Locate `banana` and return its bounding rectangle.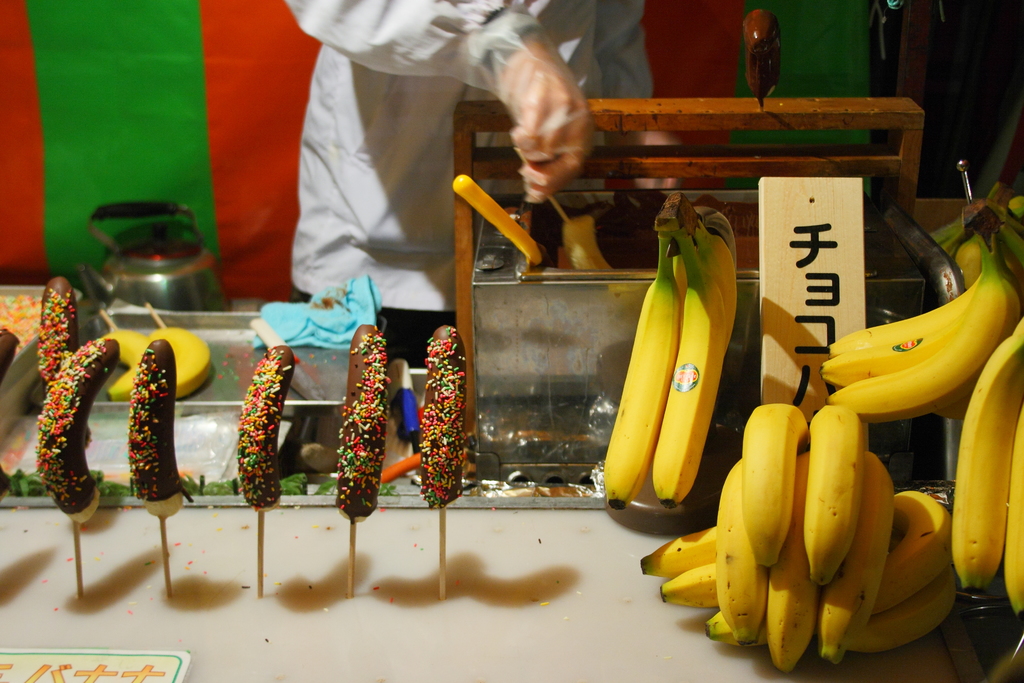
bbox=(652, 234, 726, 504).
